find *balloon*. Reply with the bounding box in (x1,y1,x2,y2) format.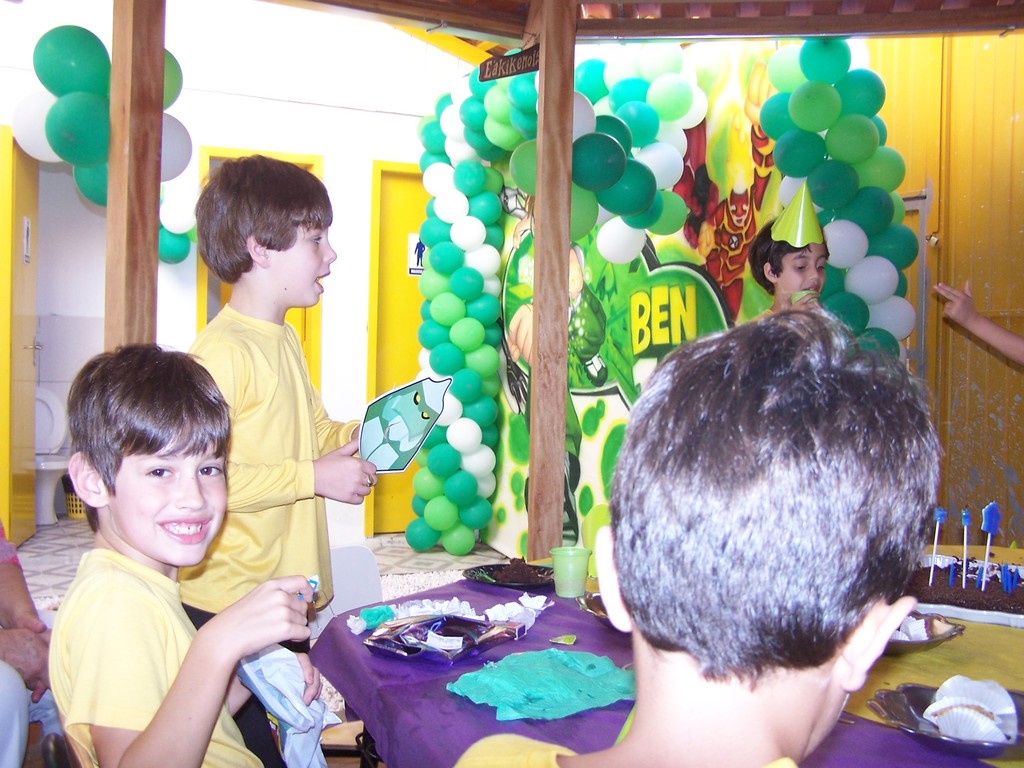
(47,99,115,165).
